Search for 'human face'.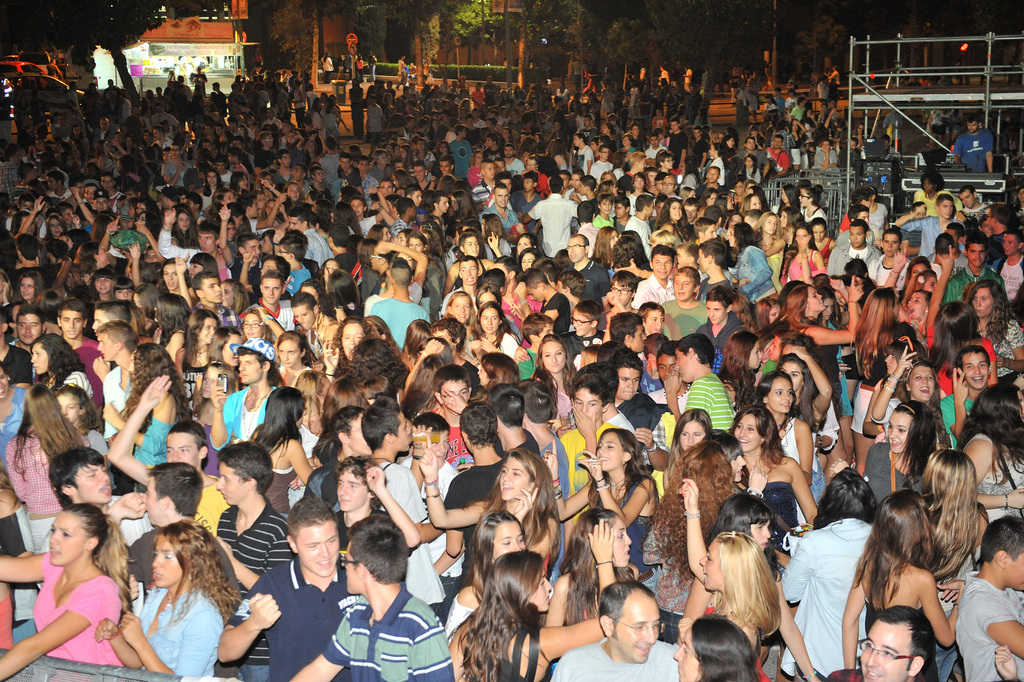
Found at bbox(216, 462, 250, 504).
